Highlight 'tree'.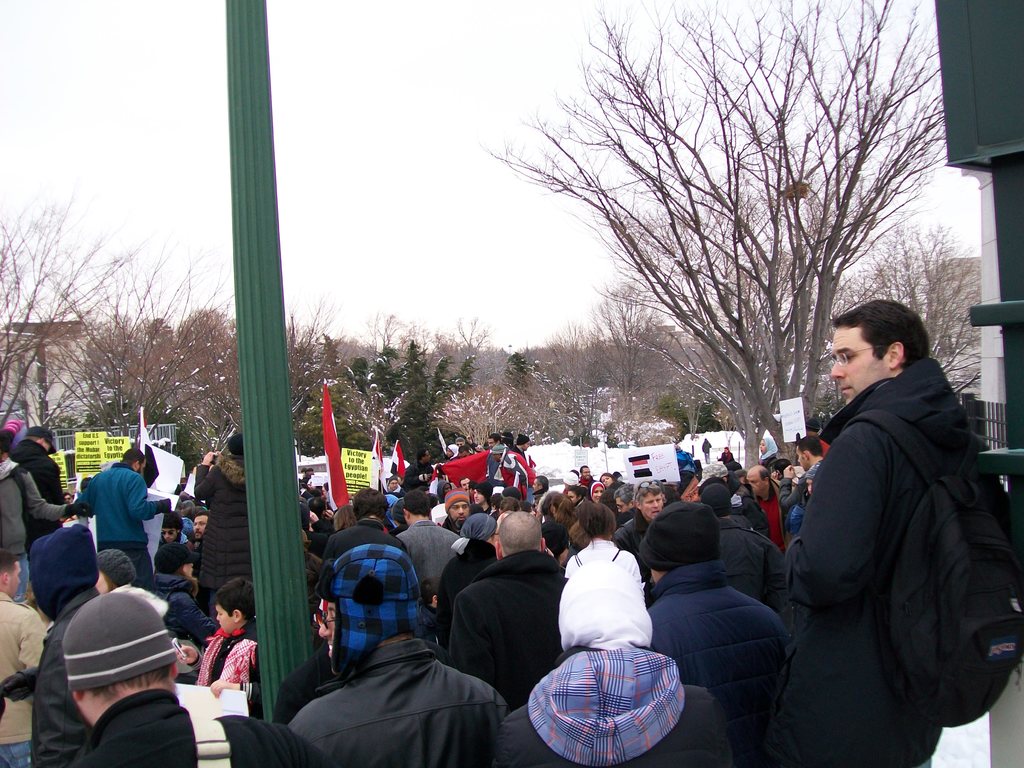
Highlighted region: (356, 310, 405, 379).
